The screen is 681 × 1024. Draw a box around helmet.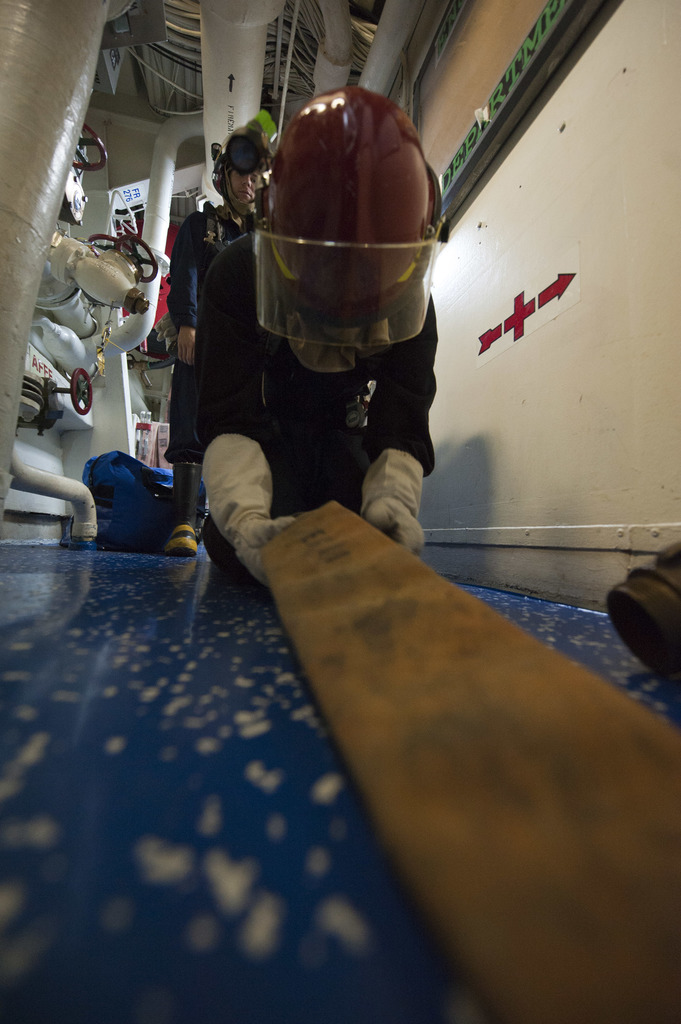
bbox(212, 101, 289, 218).
